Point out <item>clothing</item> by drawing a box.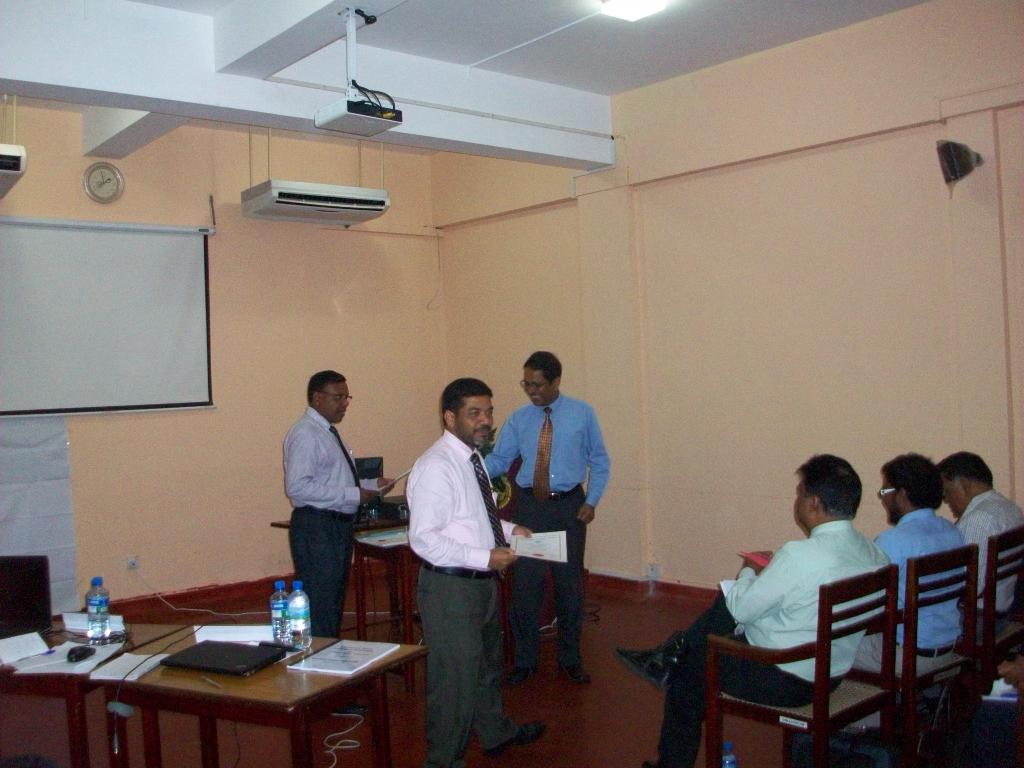
<bbox>851, 512, 969, 680</bbox>.
